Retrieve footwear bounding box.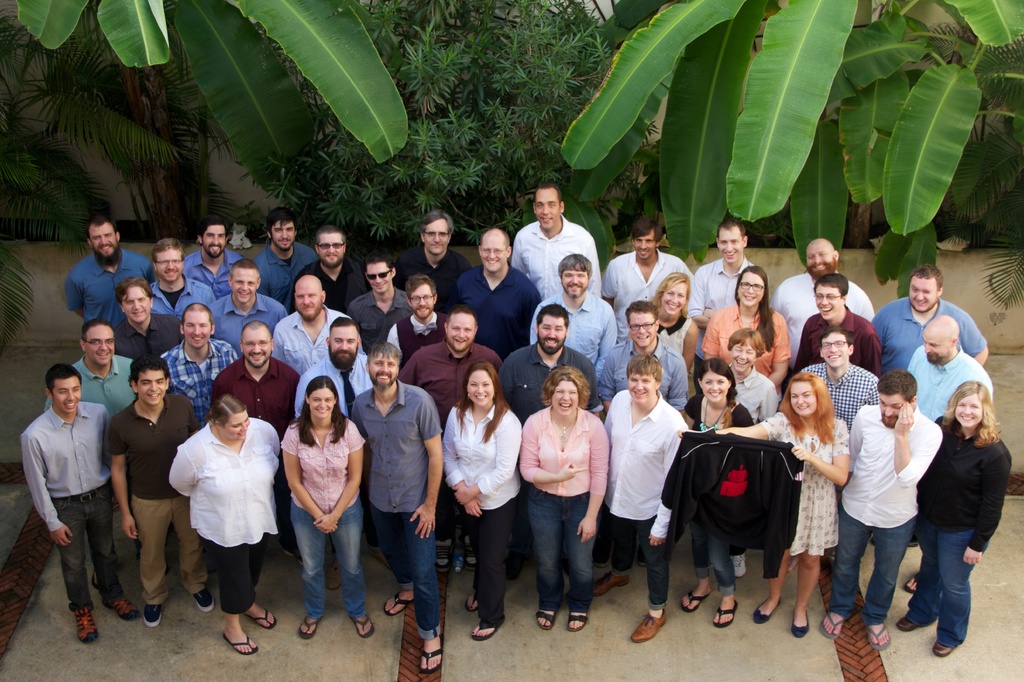
Bounding box: 193,589,216,608.
